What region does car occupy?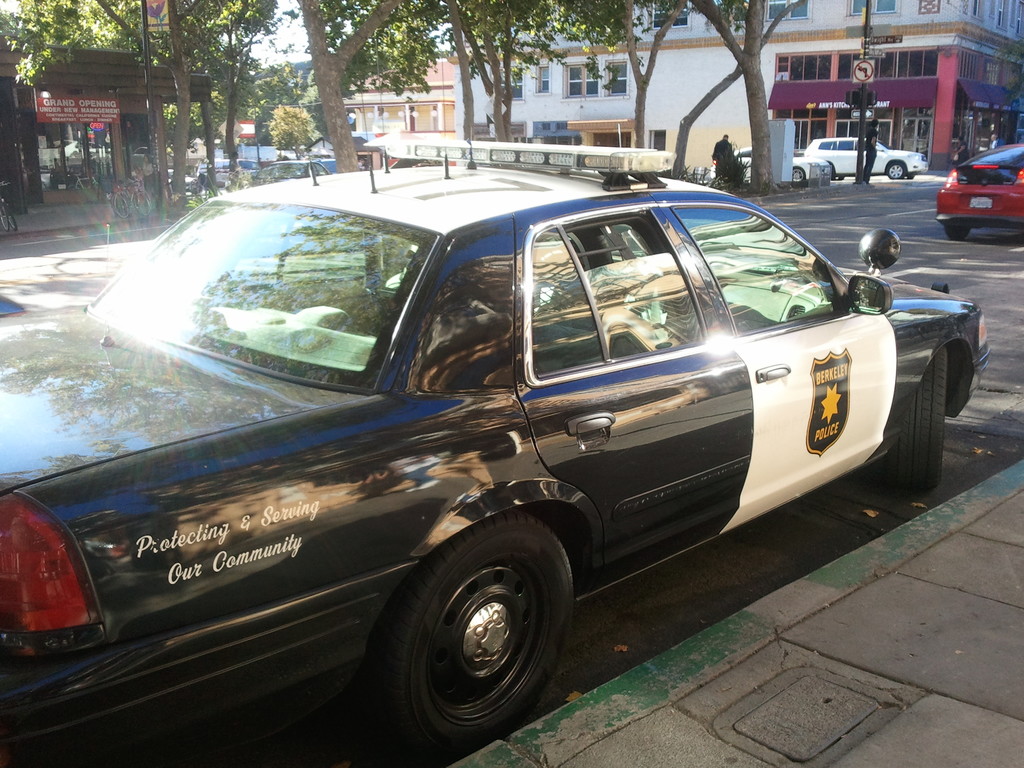
<region>0, 156, 987, 767</region>.
